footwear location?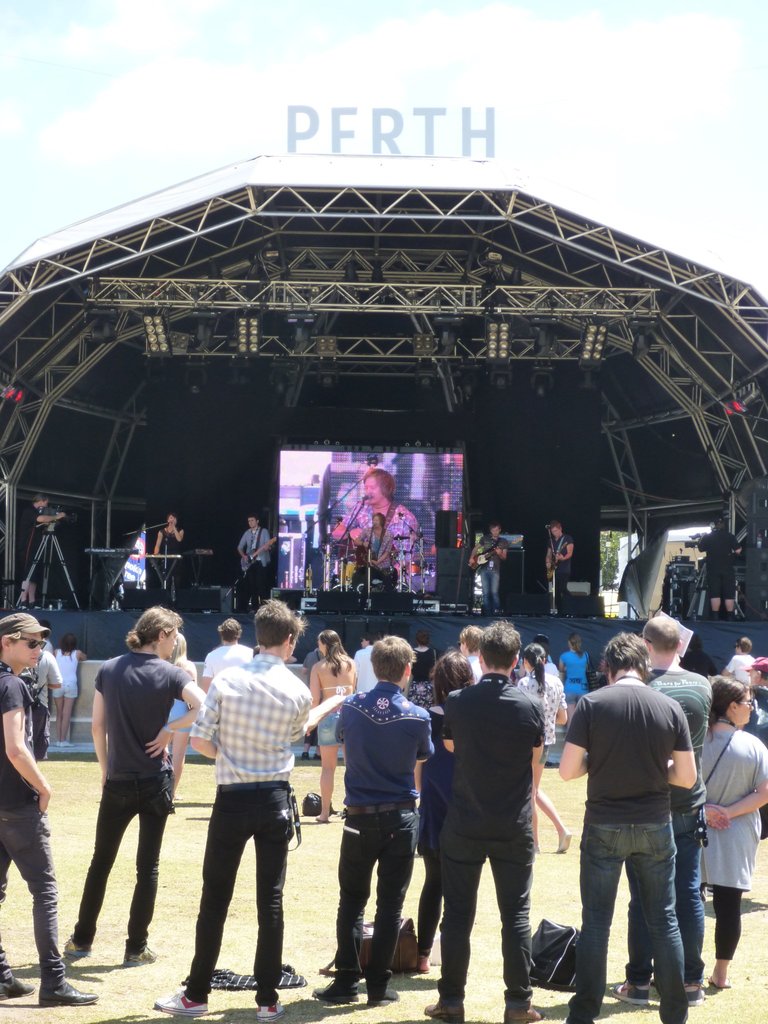
[left=254, top=1001, right=278, bottom=1022]
